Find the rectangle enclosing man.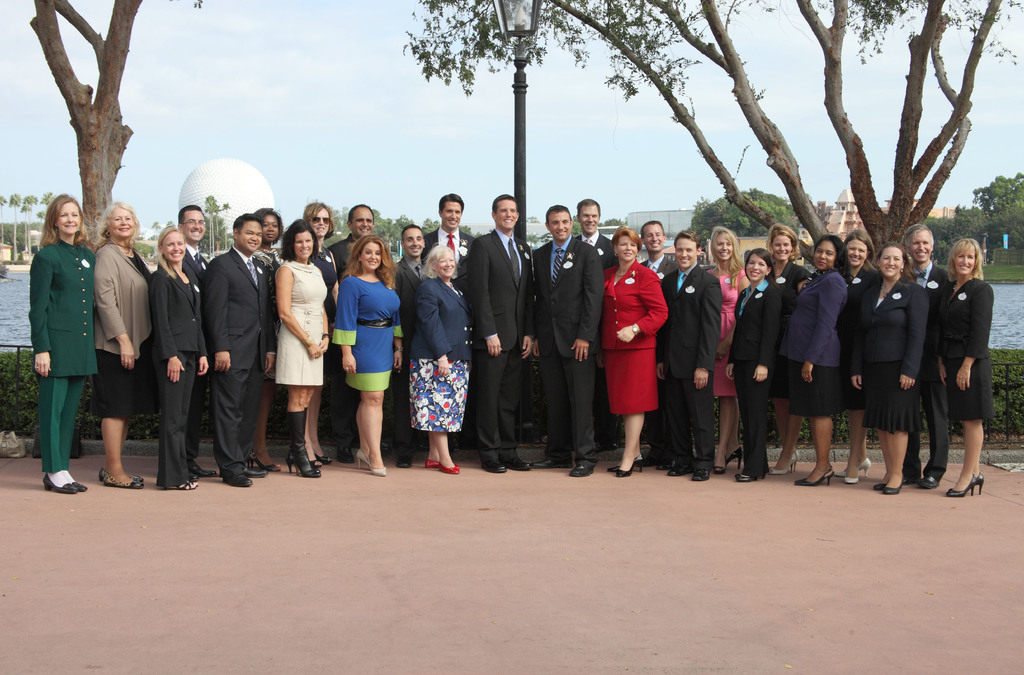
x1=895, y1=230, x2=948, y2=496.
